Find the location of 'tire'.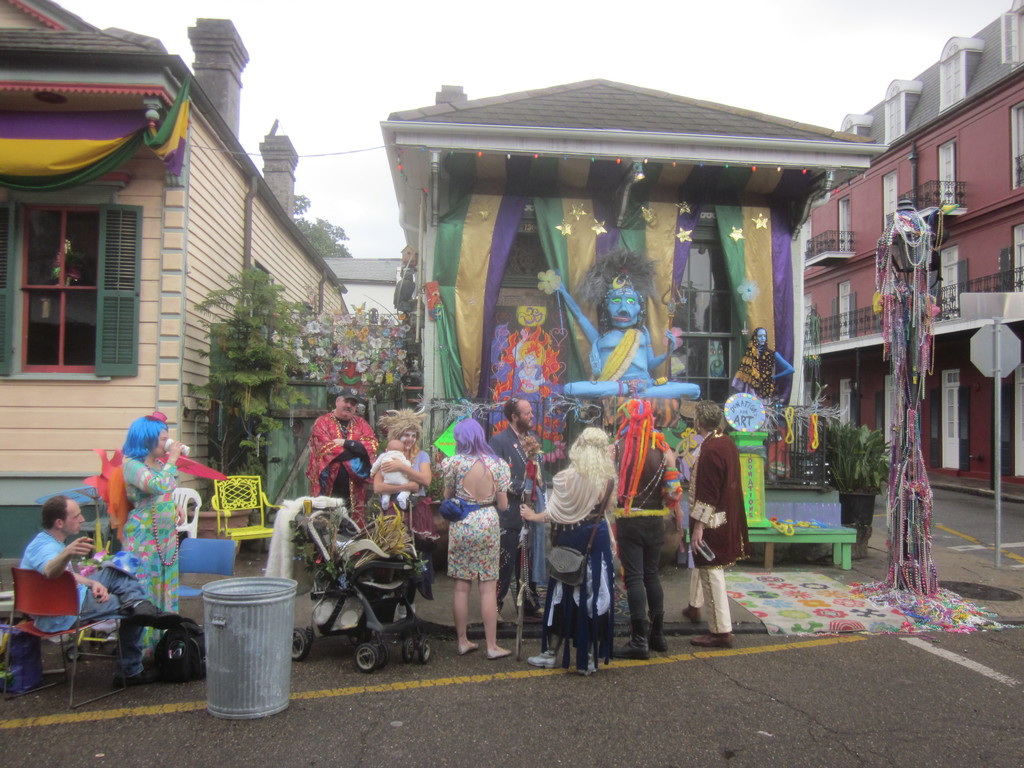
Location: (348,632,374,646).
